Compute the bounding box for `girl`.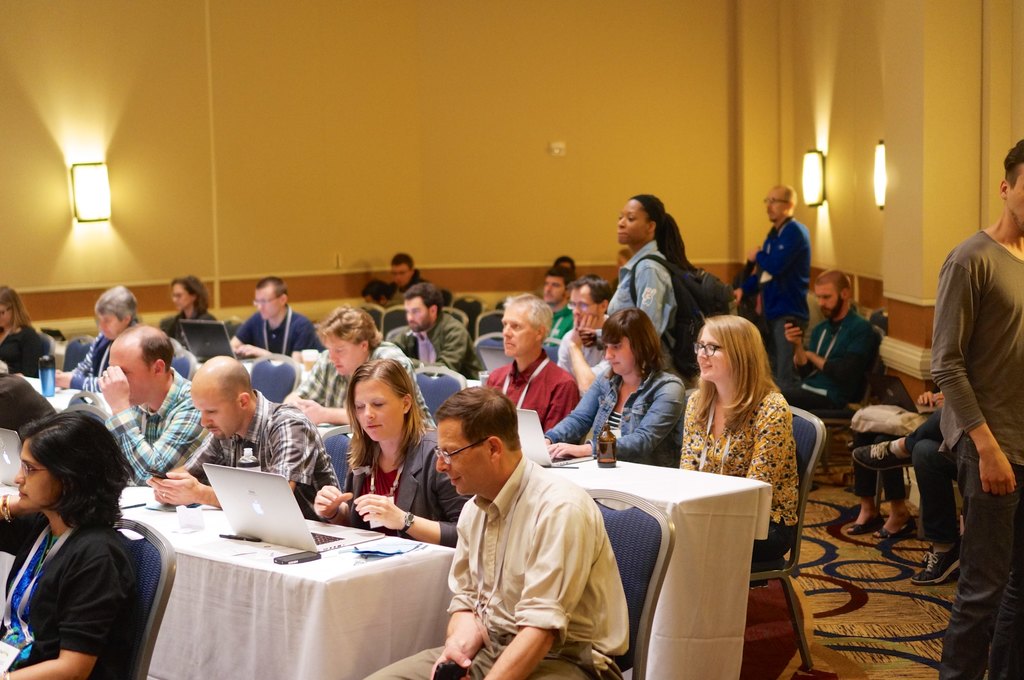
select_region(311, 352, 479, 541).
